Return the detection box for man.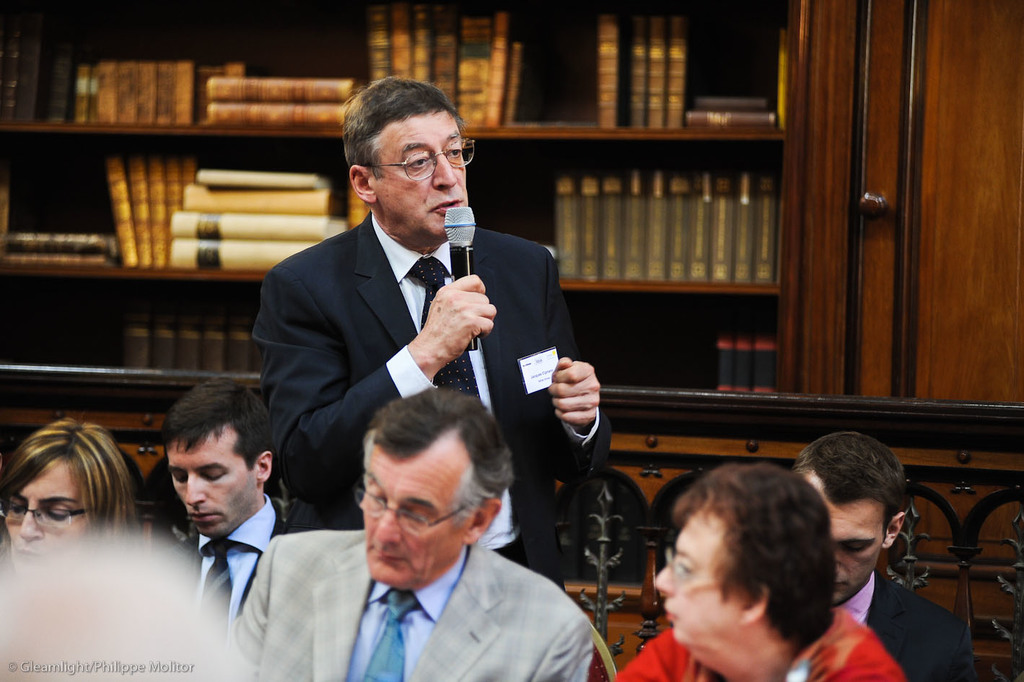
box(228, 385, 595, 681).
